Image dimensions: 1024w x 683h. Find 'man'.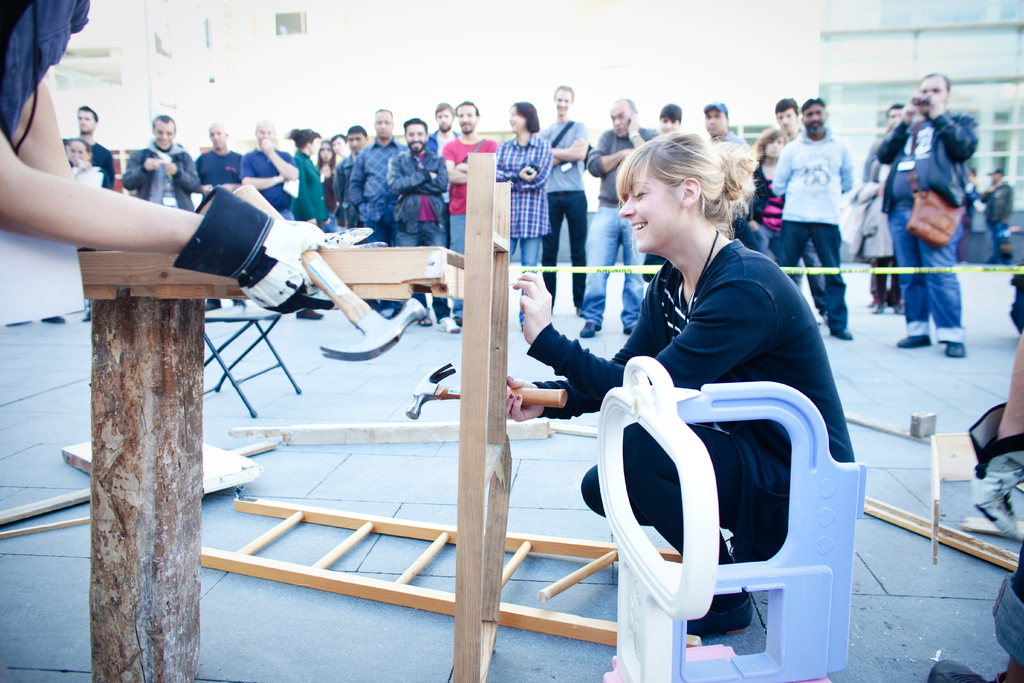
<box>877,67,983,356</box>.
